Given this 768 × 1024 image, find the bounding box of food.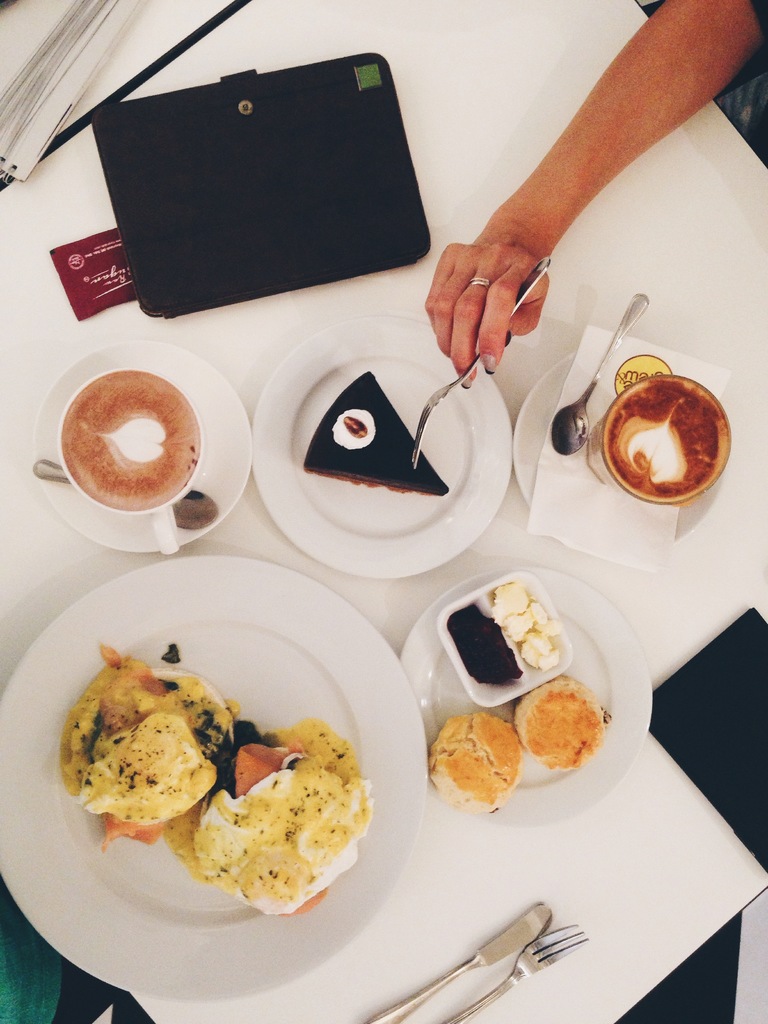
172,715,377,916.
